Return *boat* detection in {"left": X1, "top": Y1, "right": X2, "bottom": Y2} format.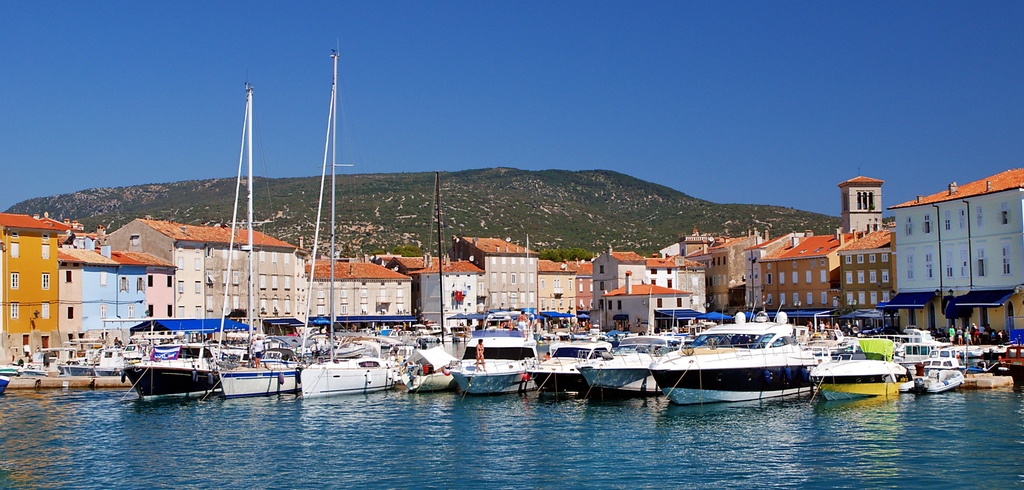
{"left": 0, "top": 359, "right": 22, "bottom": 372}.
